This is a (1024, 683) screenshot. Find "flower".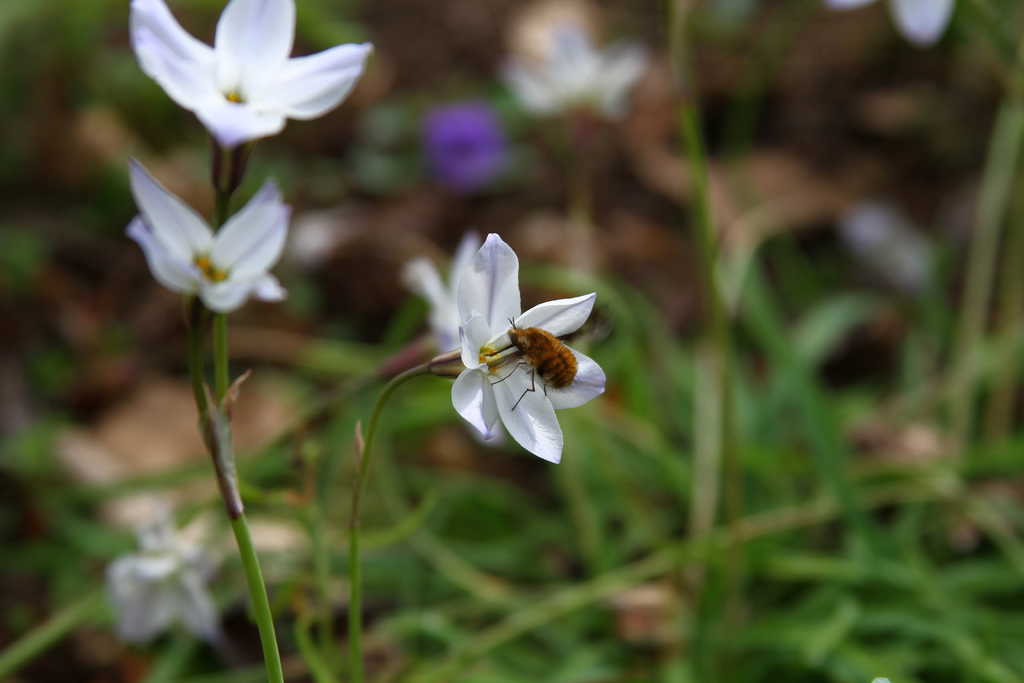
Bounding box: detection(102, 507, 223, 648).
